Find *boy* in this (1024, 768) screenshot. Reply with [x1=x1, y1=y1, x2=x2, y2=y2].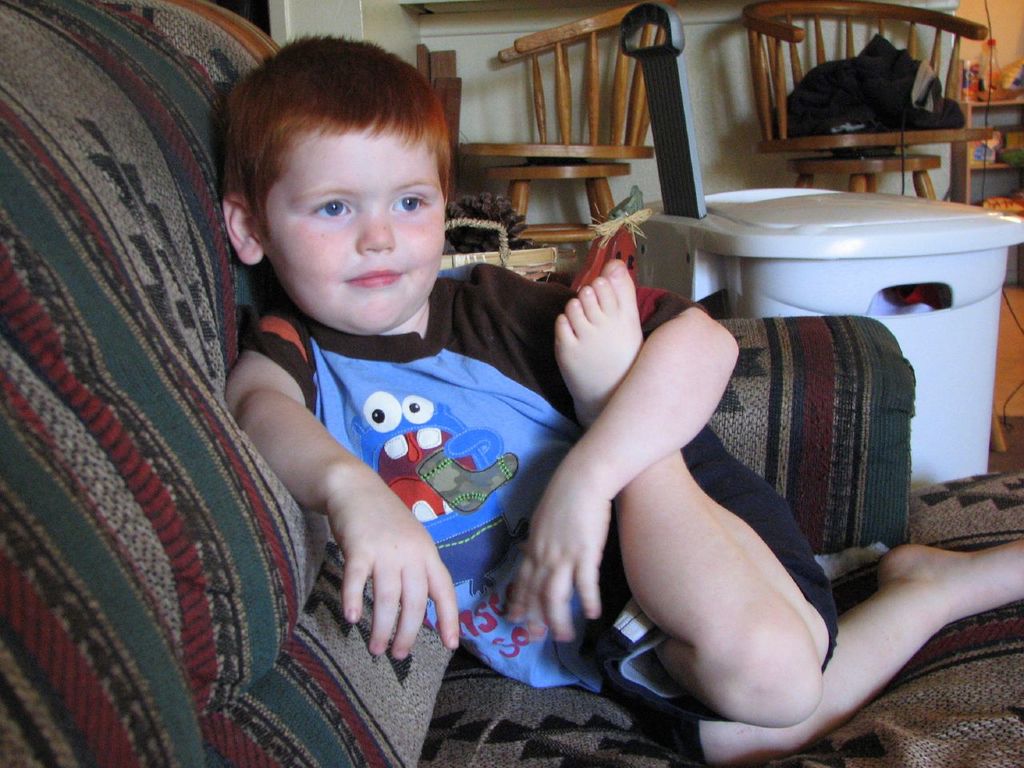
[x1=219, y1=31, x2=1023, y2=766].
